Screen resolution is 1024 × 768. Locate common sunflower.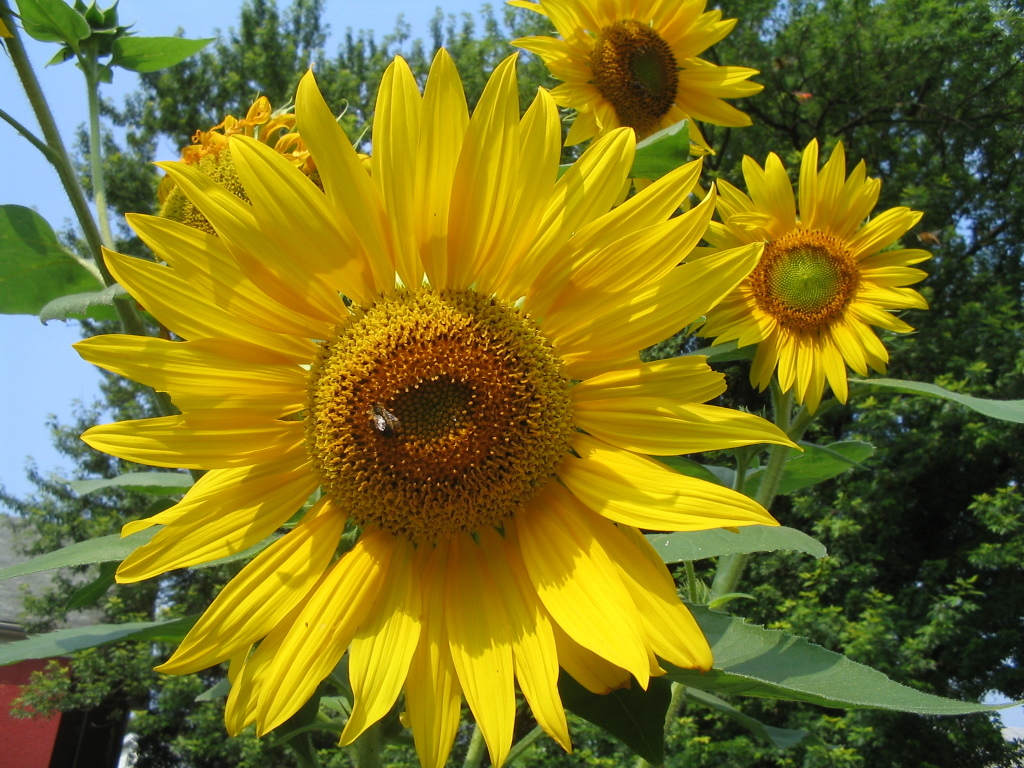
<region>71, 44, 806, 767</region>.
